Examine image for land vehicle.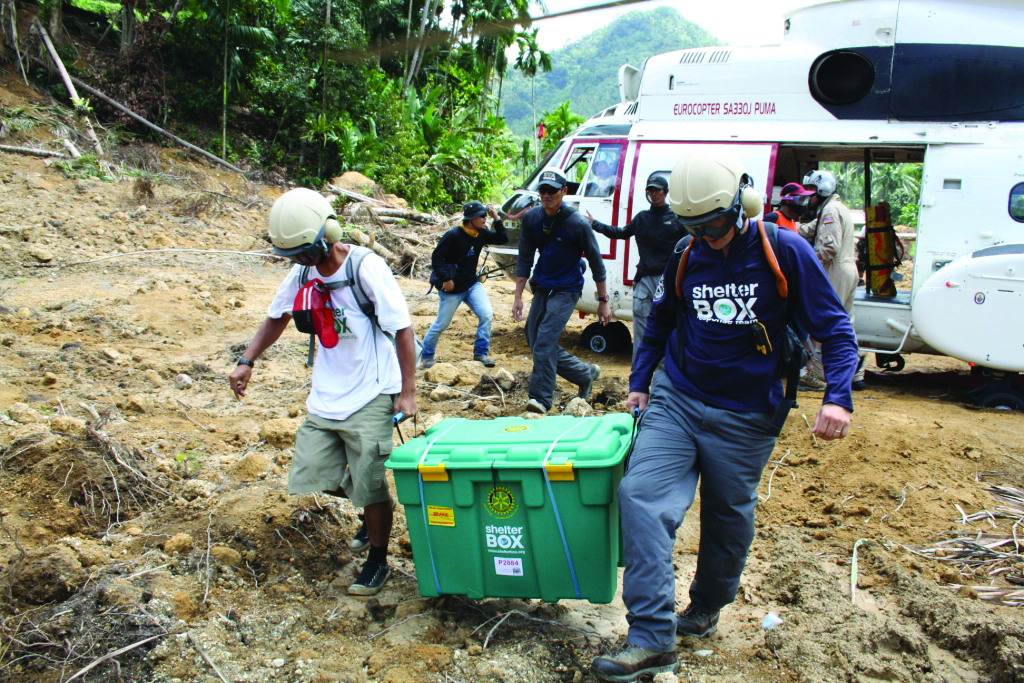
Examination result: [499,49,999,356].
